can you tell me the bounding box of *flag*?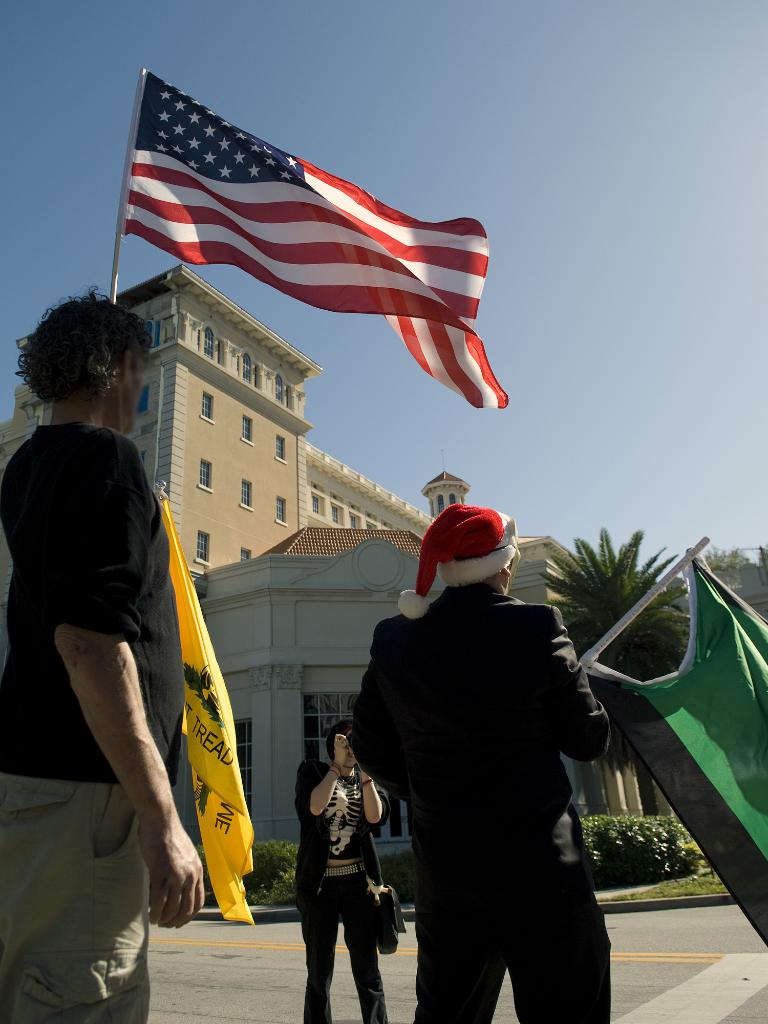
(162,494,258,926).
